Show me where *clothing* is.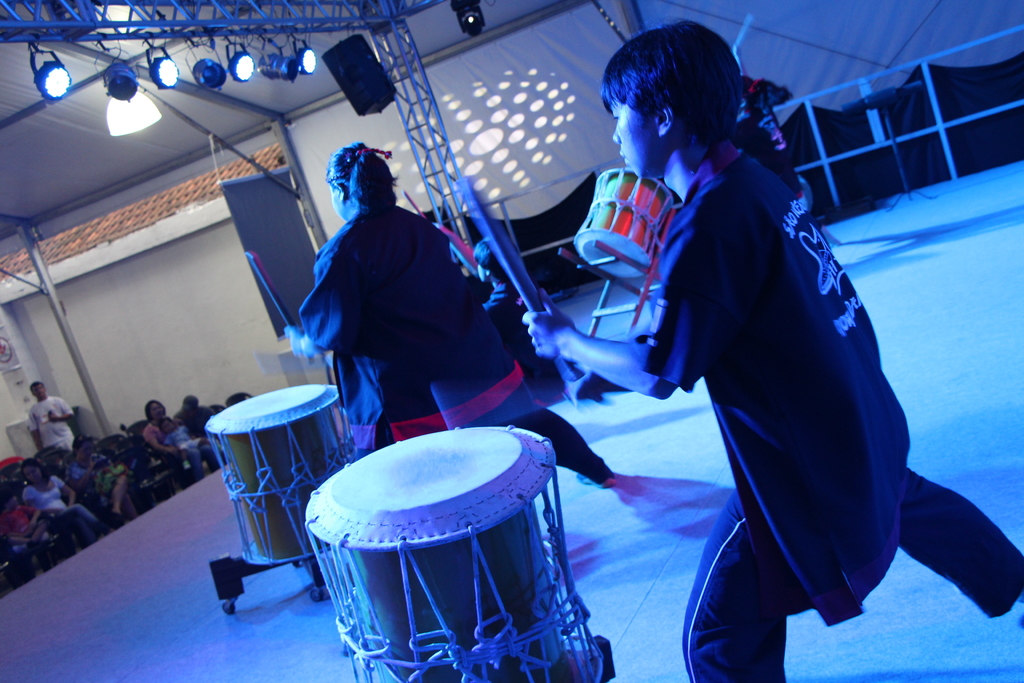
*clothing* is at region(633, 149, 1023, 682).
